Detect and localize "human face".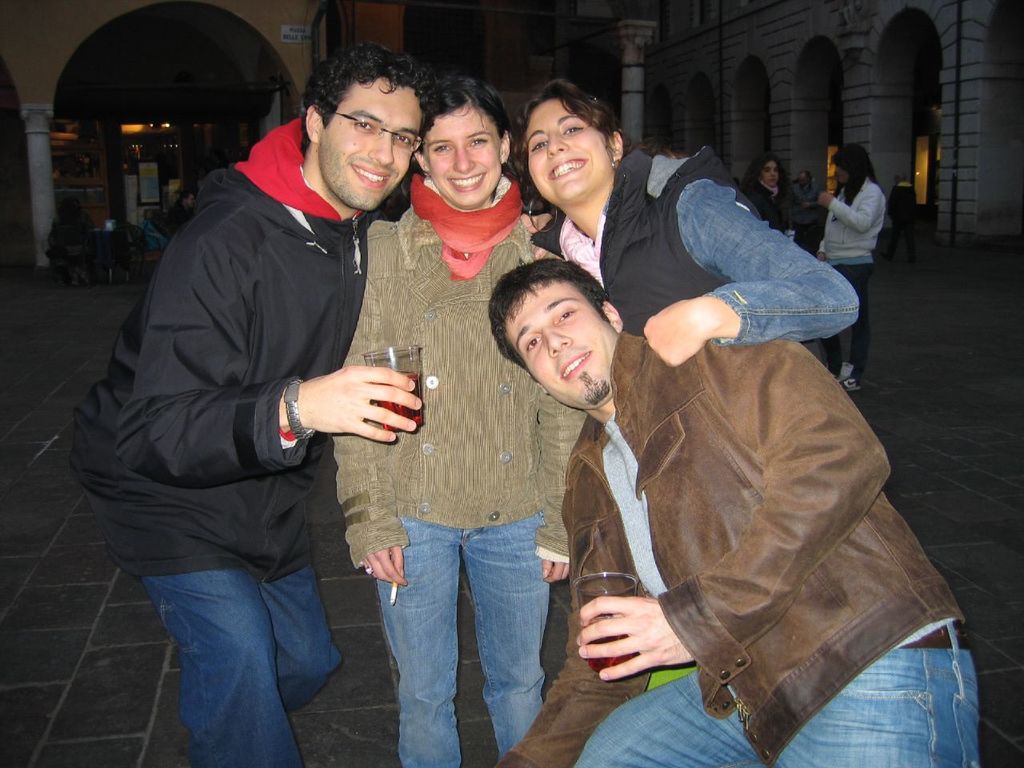
Localized at x1=762, y1=161, x2=778, y2=185.
